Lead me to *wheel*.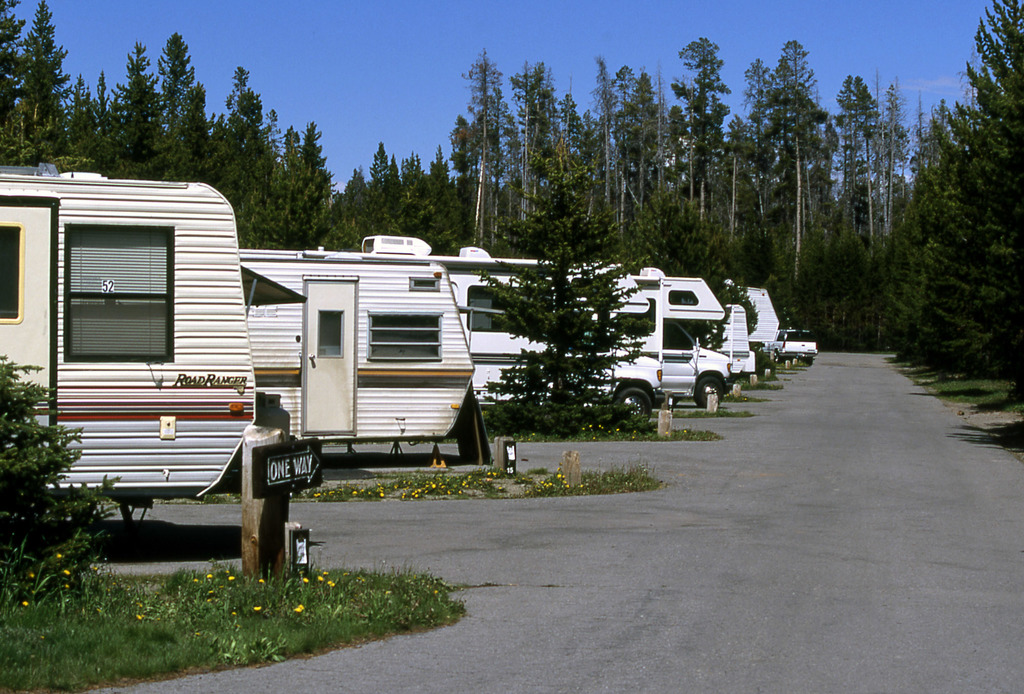
Lead to [x1=694, y1=379, x2=719, y2=410].
